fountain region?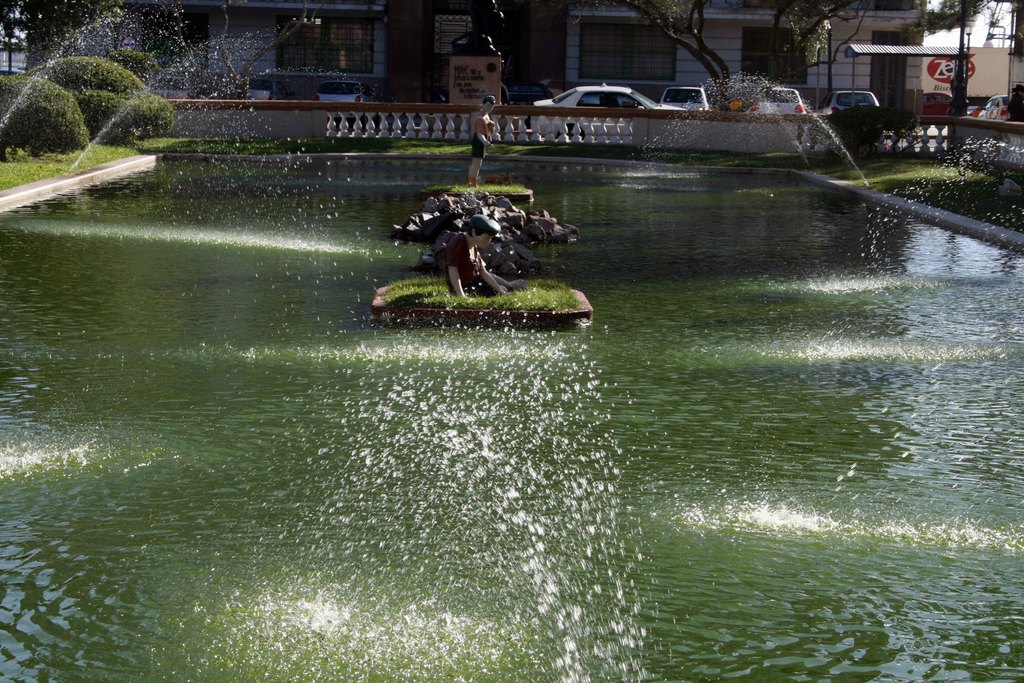
<box>313,304,649,682</box>
